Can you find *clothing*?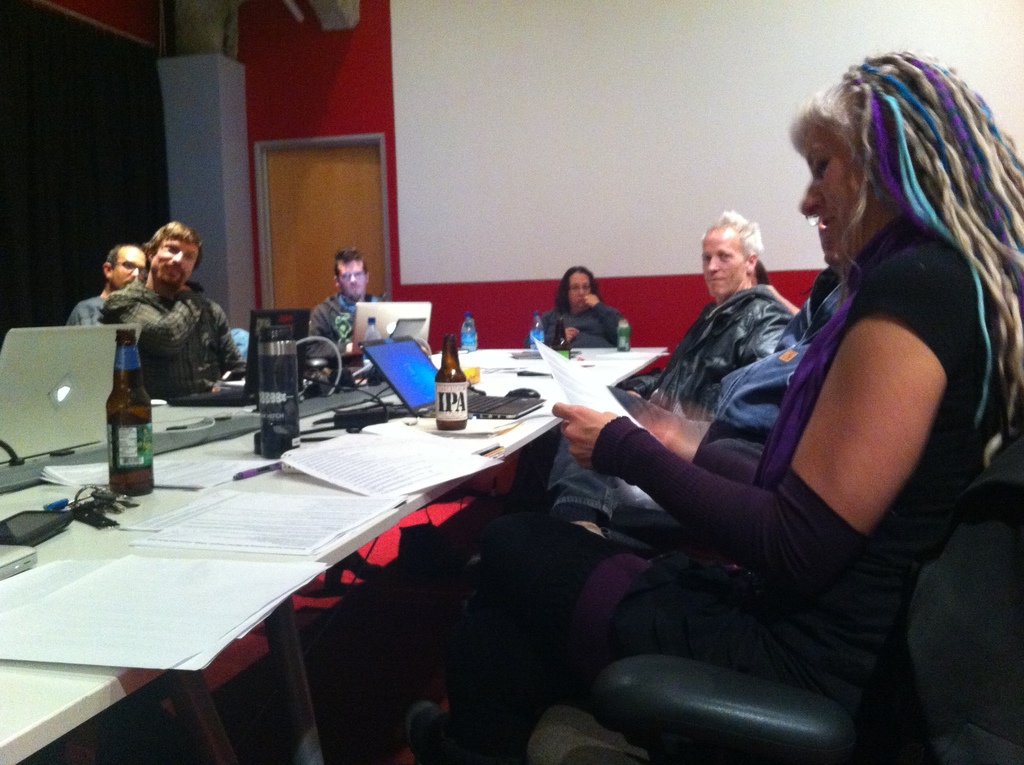
Yes, bounding box: (442,216,1008,764).
